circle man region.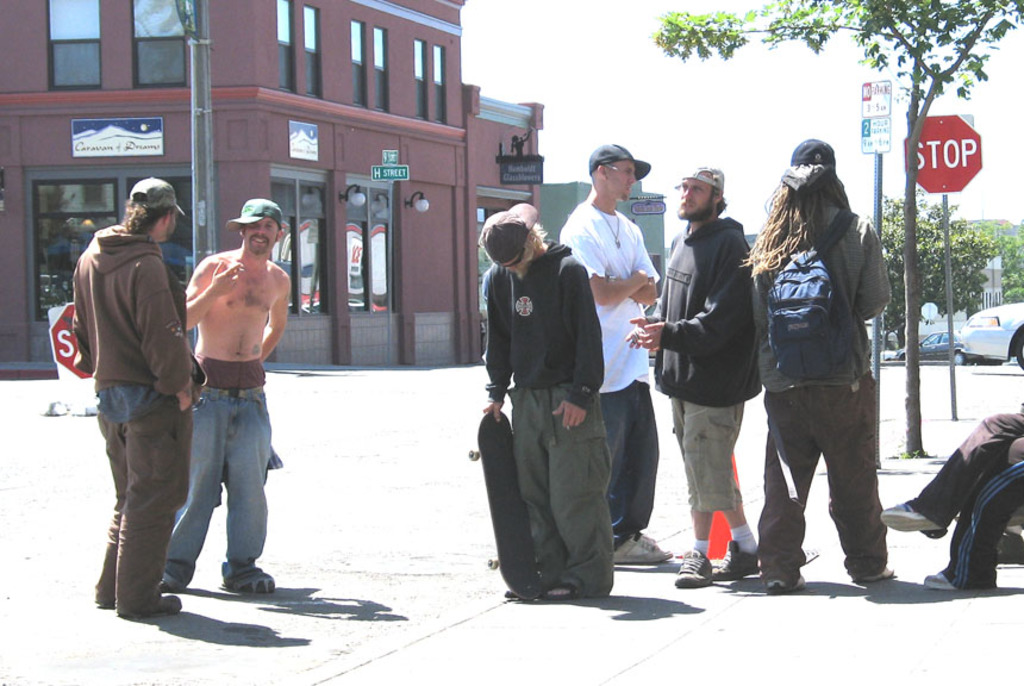
Region: (x1=623, y1=166, x2=760, y2=581).
